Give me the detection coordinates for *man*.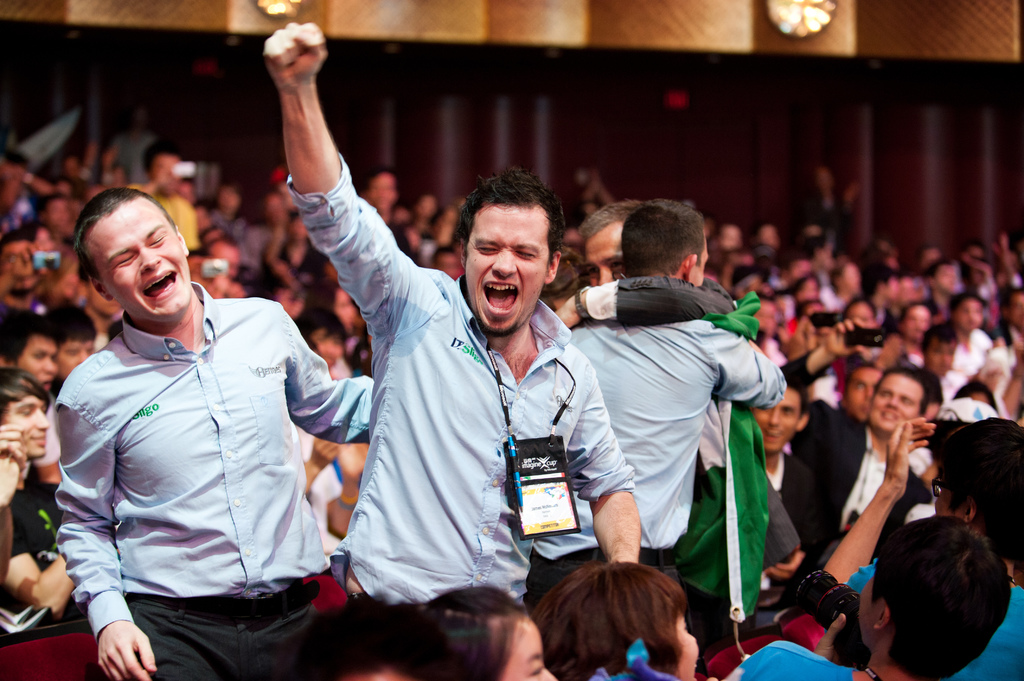
locate(822, 417, 1023, 680).
